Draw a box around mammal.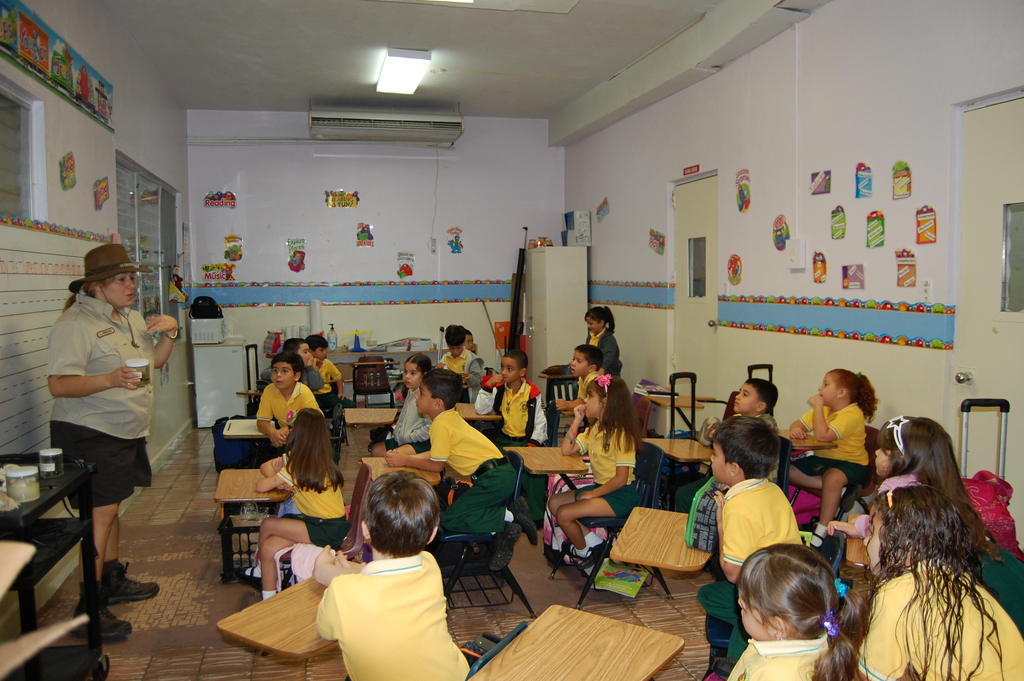
select_region(464, 328, 476, 357).
